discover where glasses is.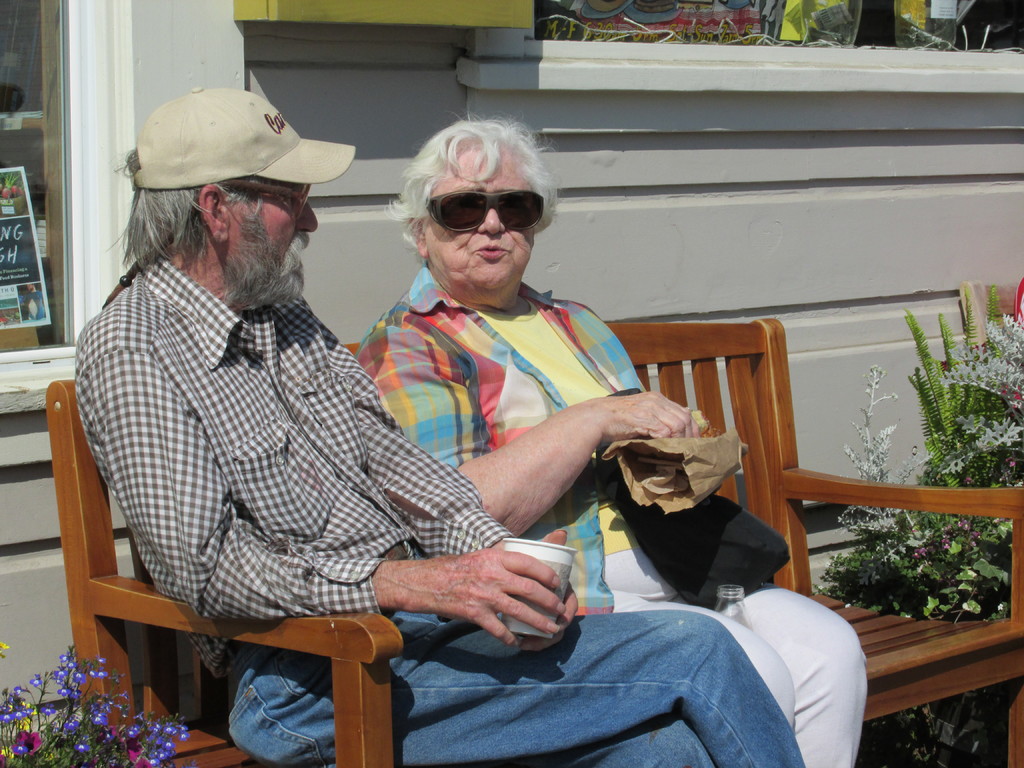
Discovered at <box>407,182,548,238</box>.
